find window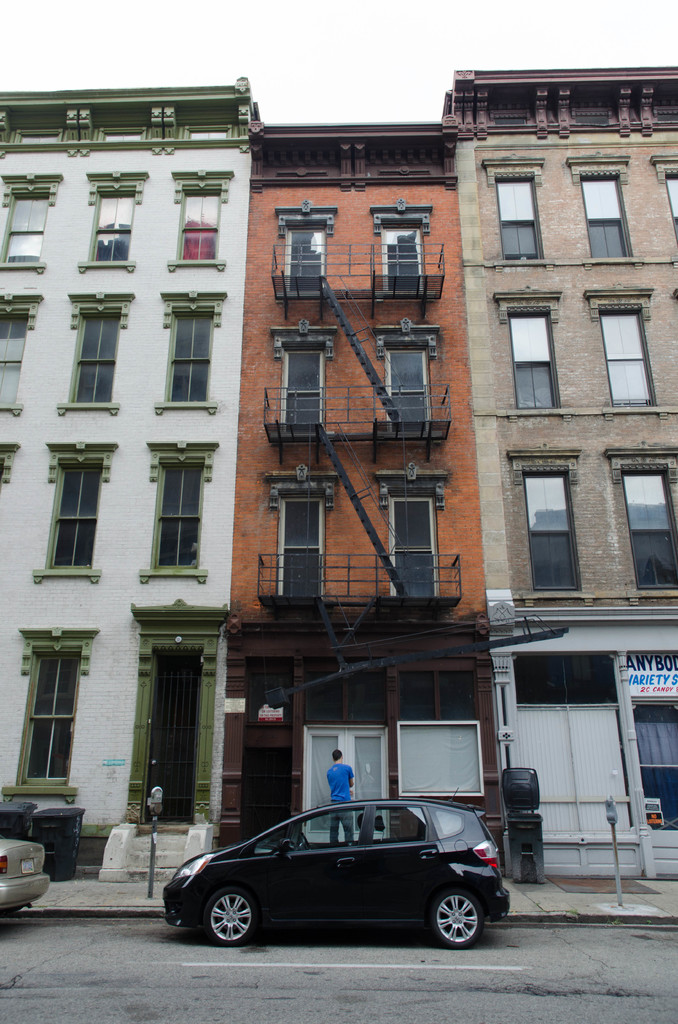
Rect(622, 468, 677, 586)
